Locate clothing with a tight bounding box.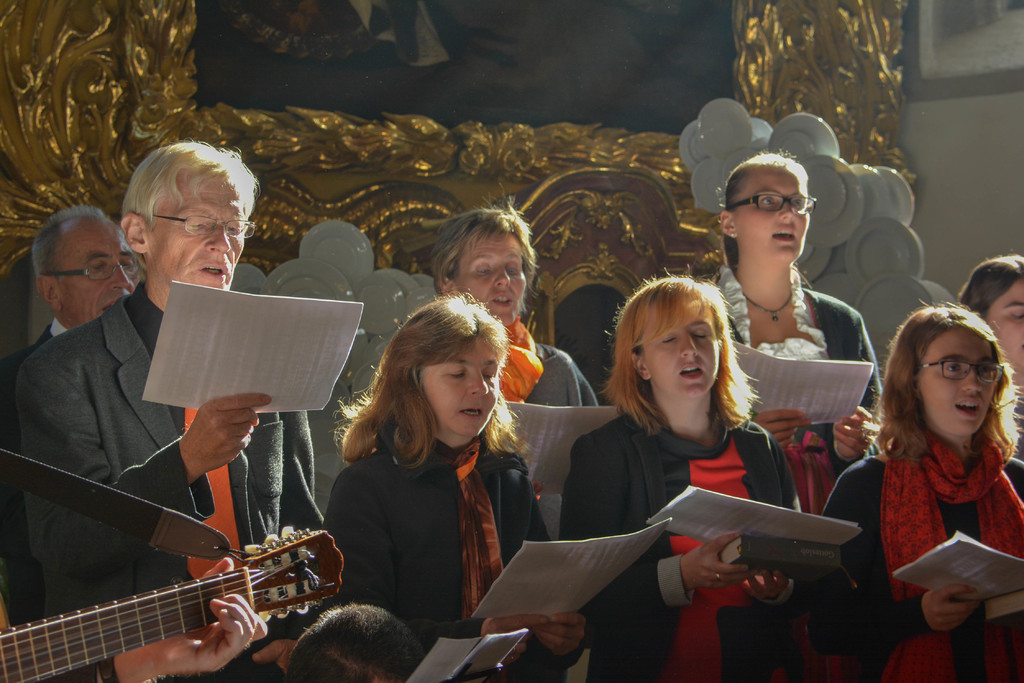
[852,457,1023,682].
